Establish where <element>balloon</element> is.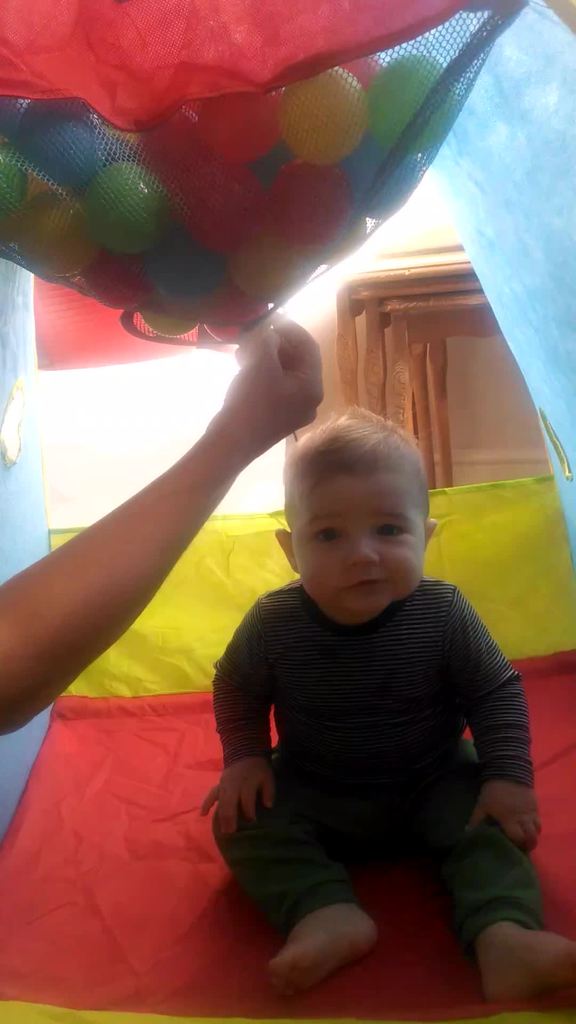
Established at <box>17,95,113,199</box>.
